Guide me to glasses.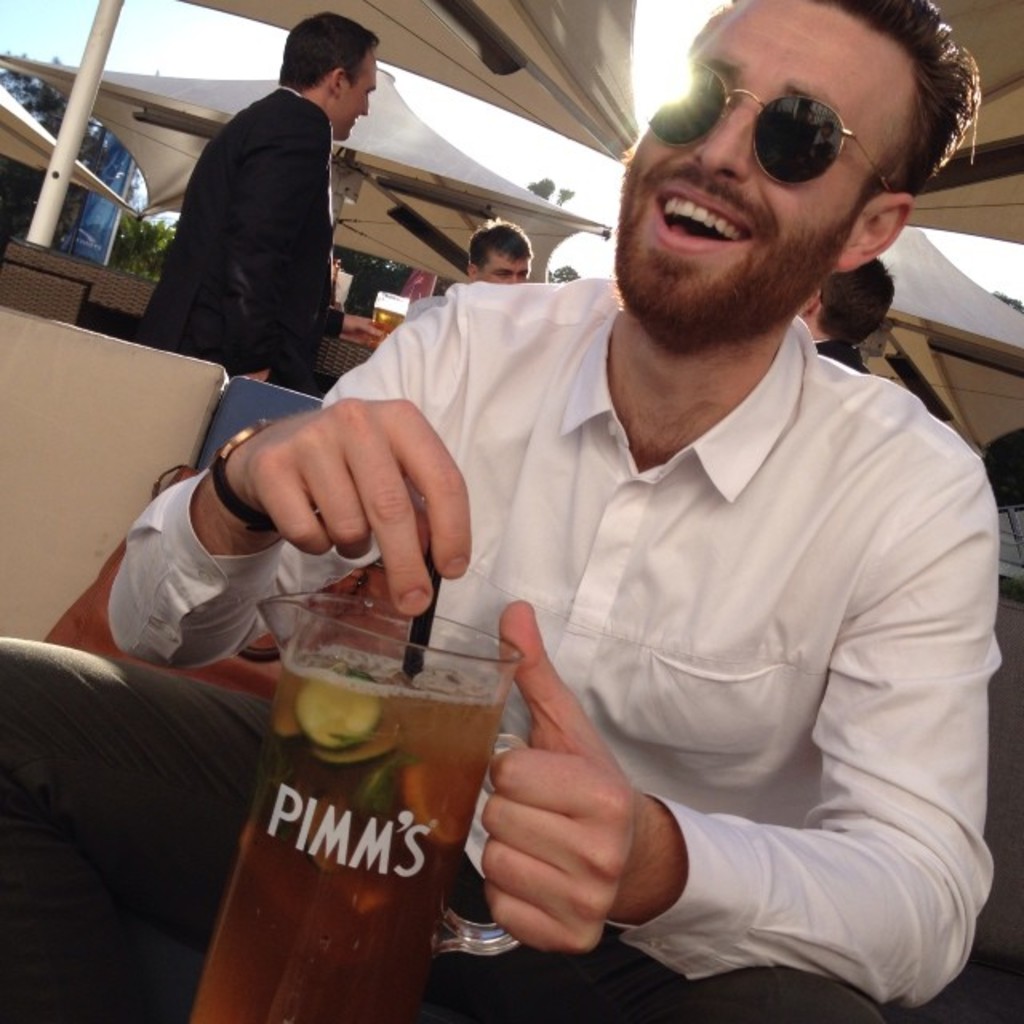
Guidance: [left=629, top=45, right=902, bottom=189].
